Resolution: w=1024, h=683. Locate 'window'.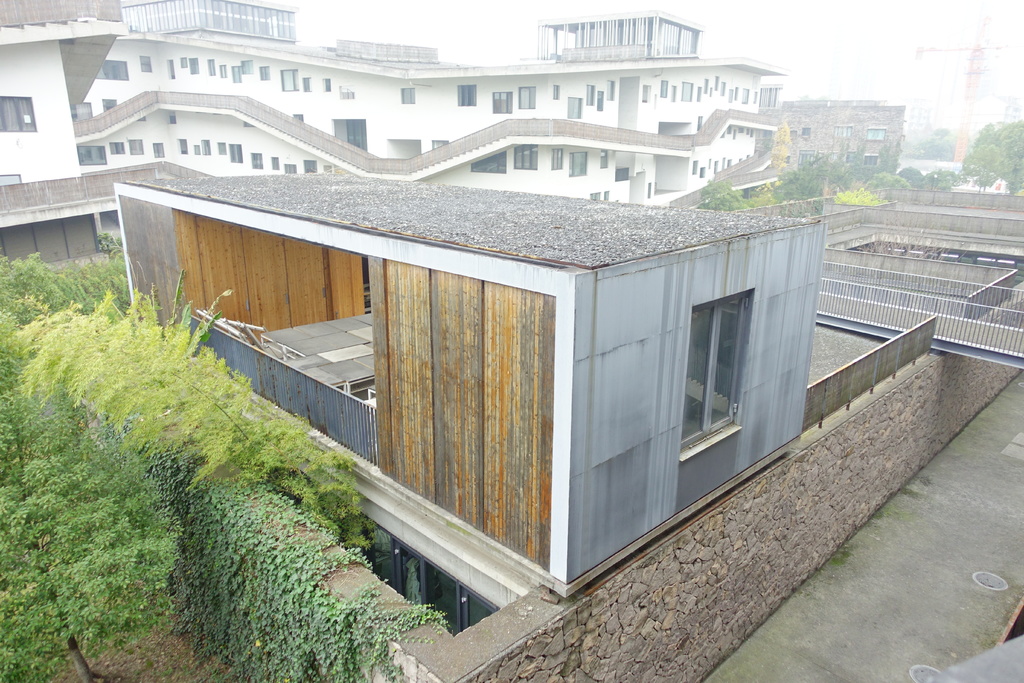
720/158/727/172.
